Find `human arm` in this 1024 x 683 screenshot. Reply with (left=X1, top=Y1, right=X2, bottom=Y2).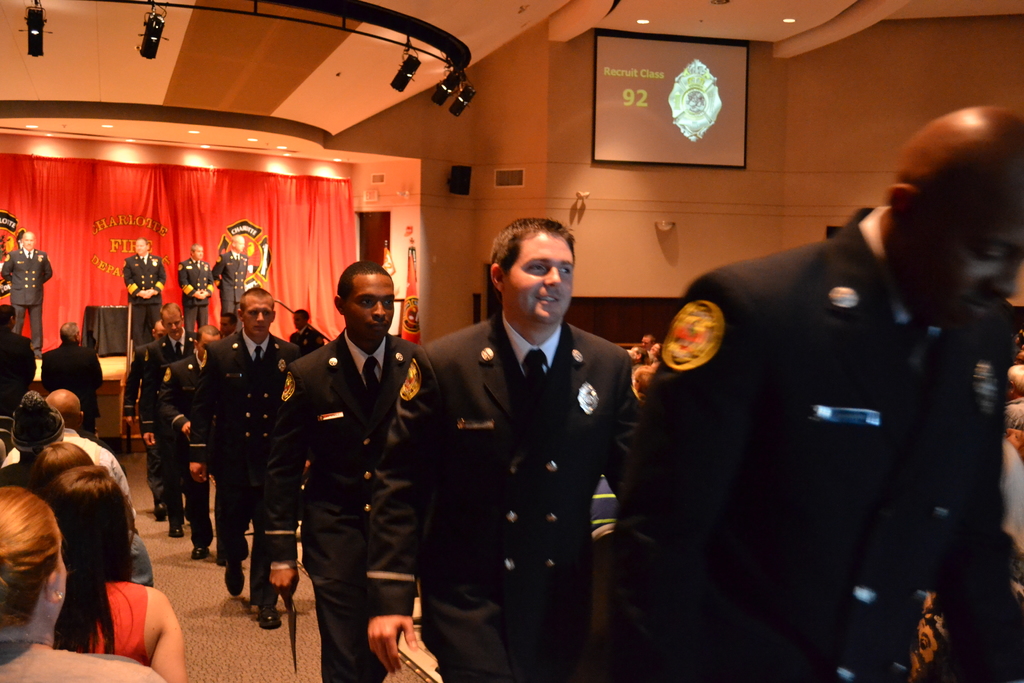
(left=264, top=361, right=307, bottom=604).
